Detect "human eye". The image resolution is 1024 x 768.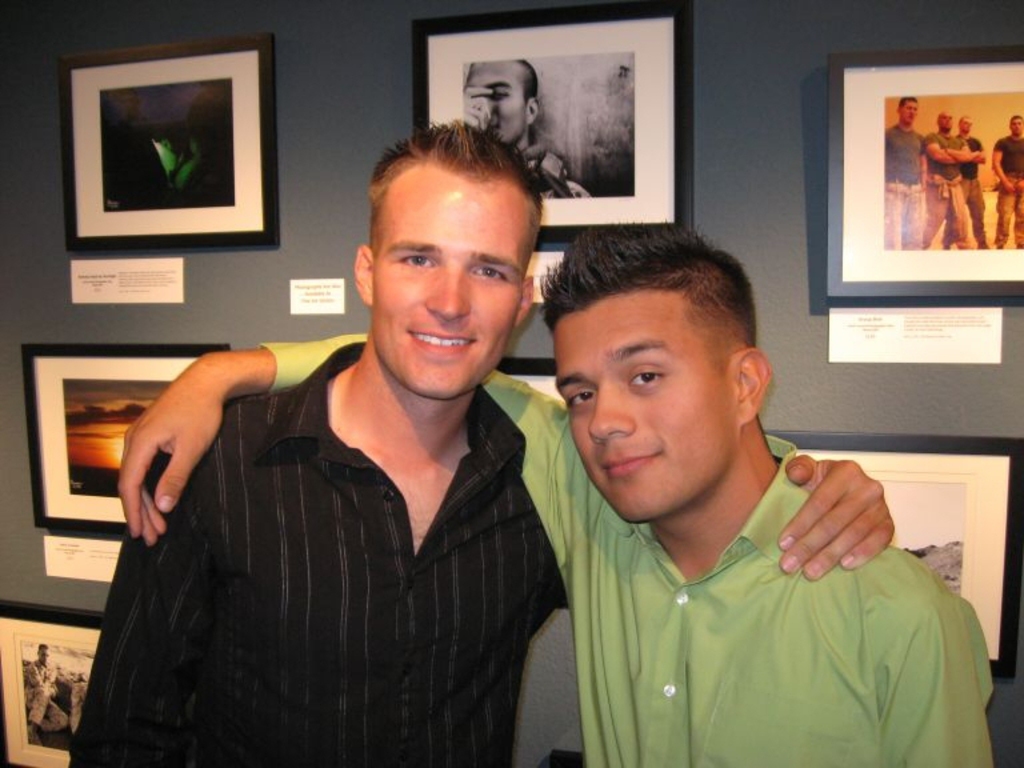
Rect(621, 365, 667, 391).
